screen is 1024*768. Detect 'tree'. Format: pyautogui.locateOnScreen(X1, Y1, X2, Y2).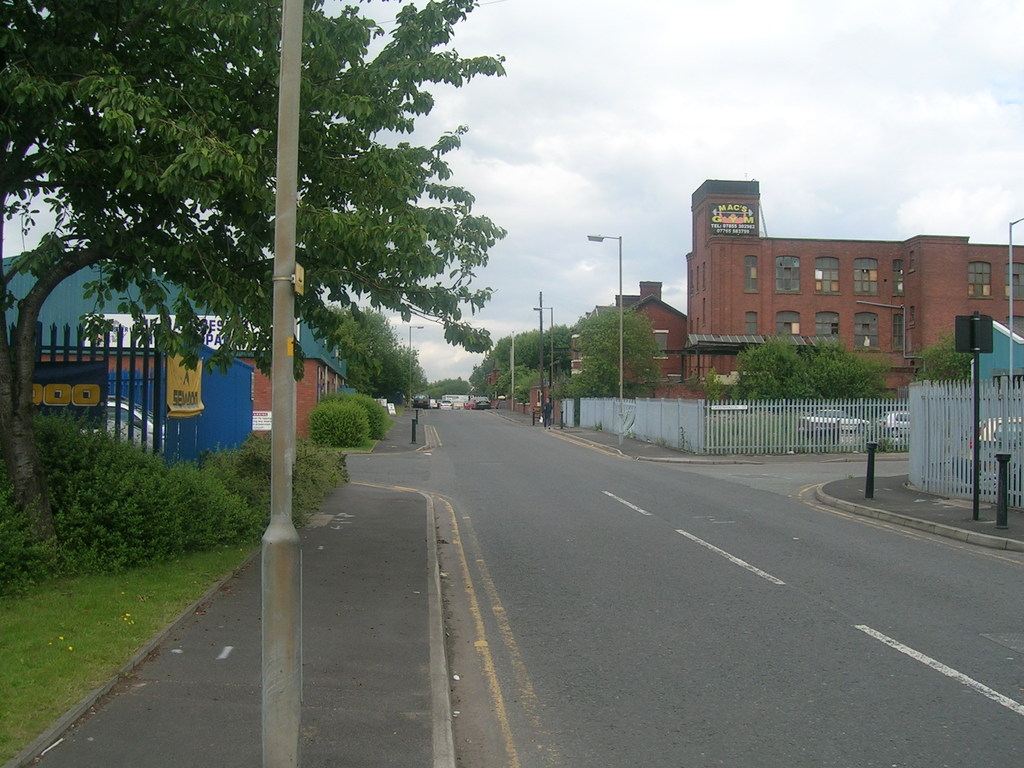
pyautogui.locateOnScreen(312, 394, 397, 447).
